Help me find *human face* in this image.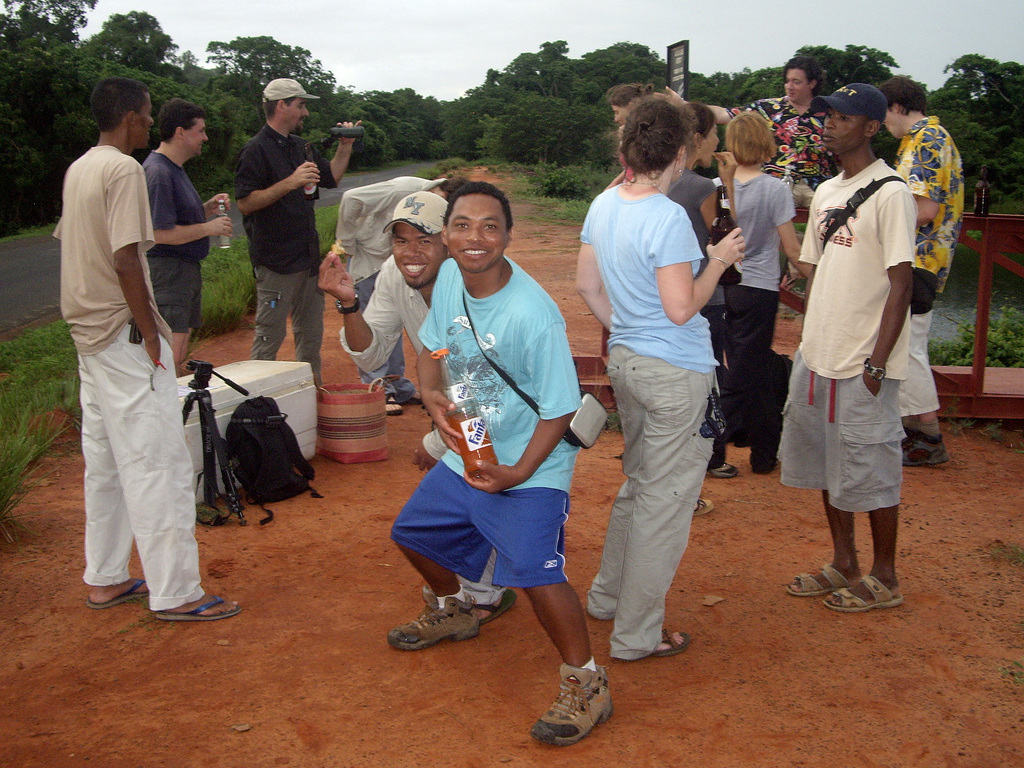
Found it: BBox(783, 72, 808, 101).
